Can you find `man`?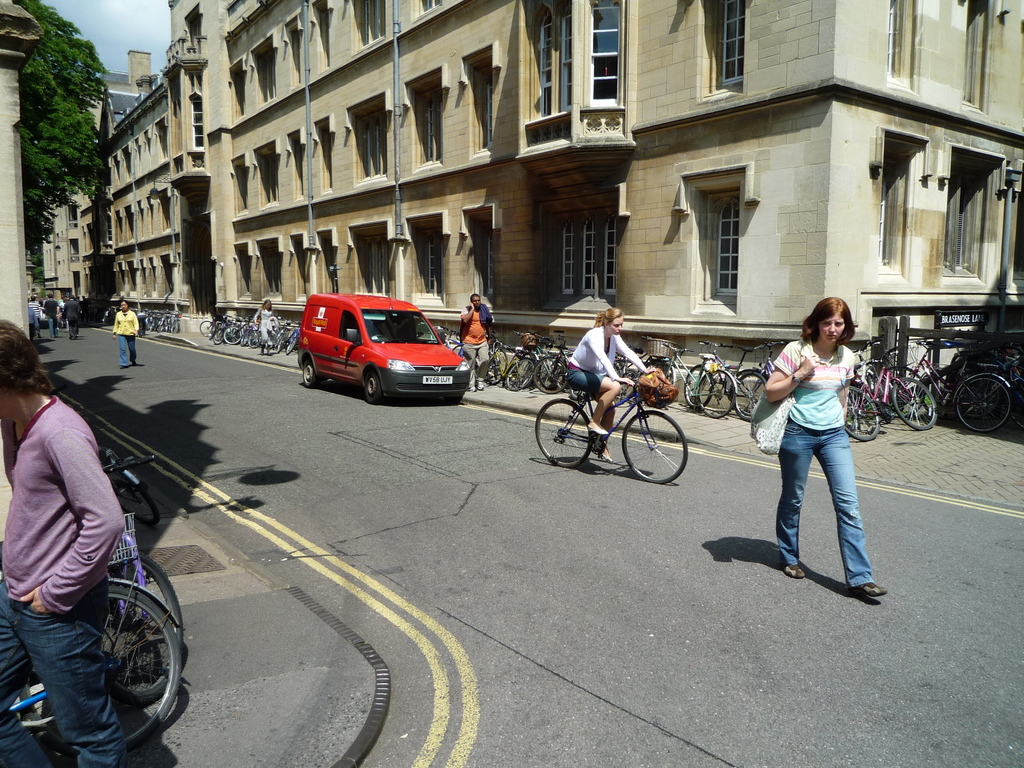
Yes, bounding box: [left=32, top=292, right=45, bottom=333].
